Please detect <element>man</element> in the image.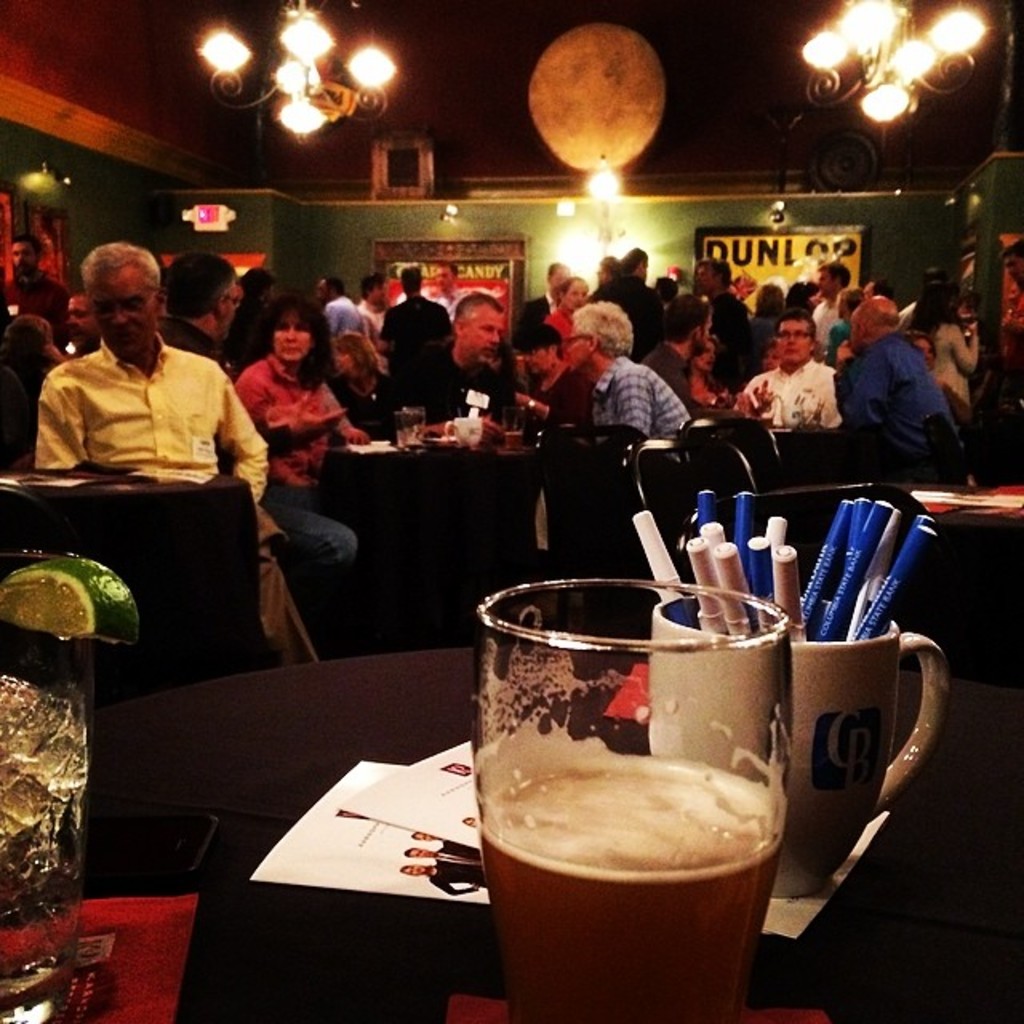
<region>637, 298, 720, 406</region>.
